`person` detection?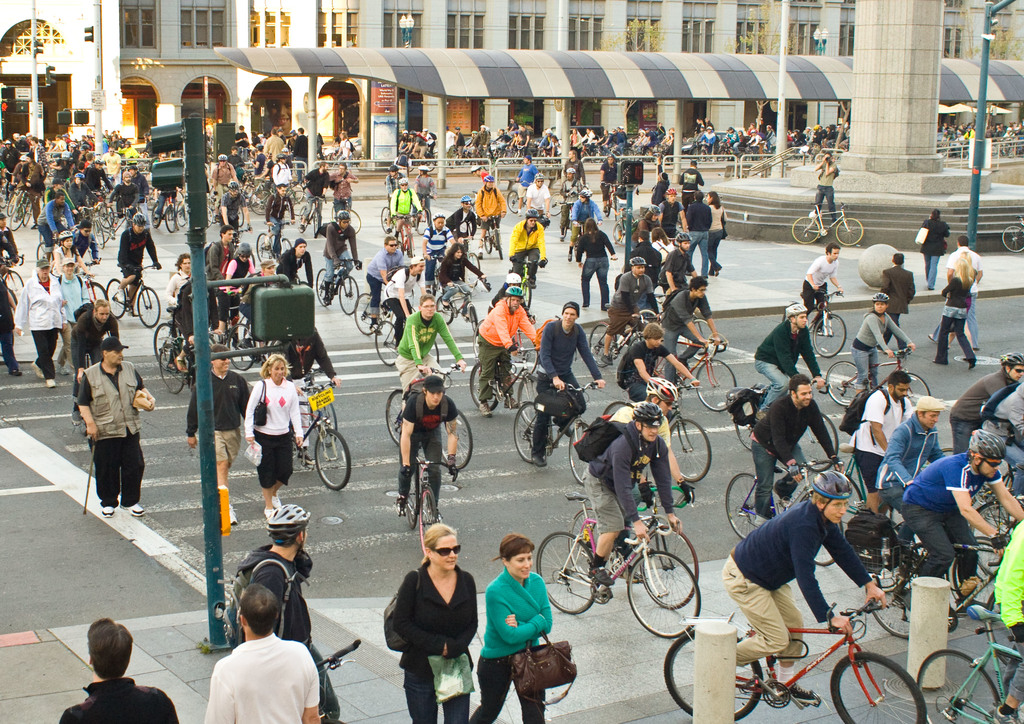
x1=923, y1=208, x2=945, y2=289
